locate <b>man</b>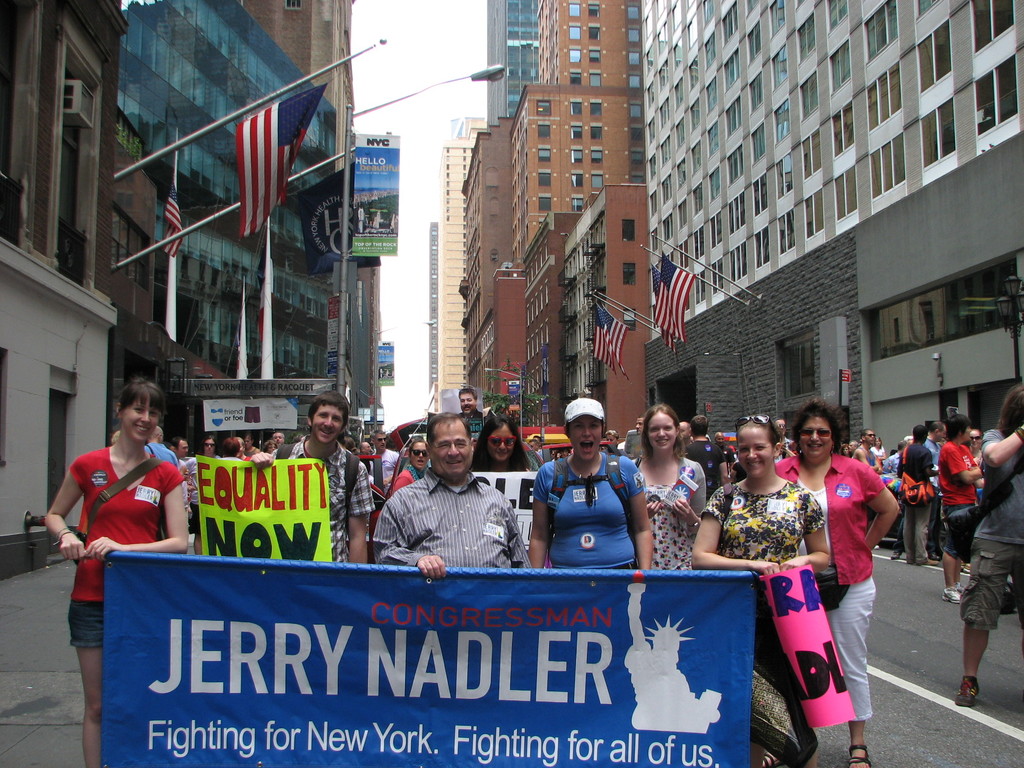
(526, 397, 639, 582)
